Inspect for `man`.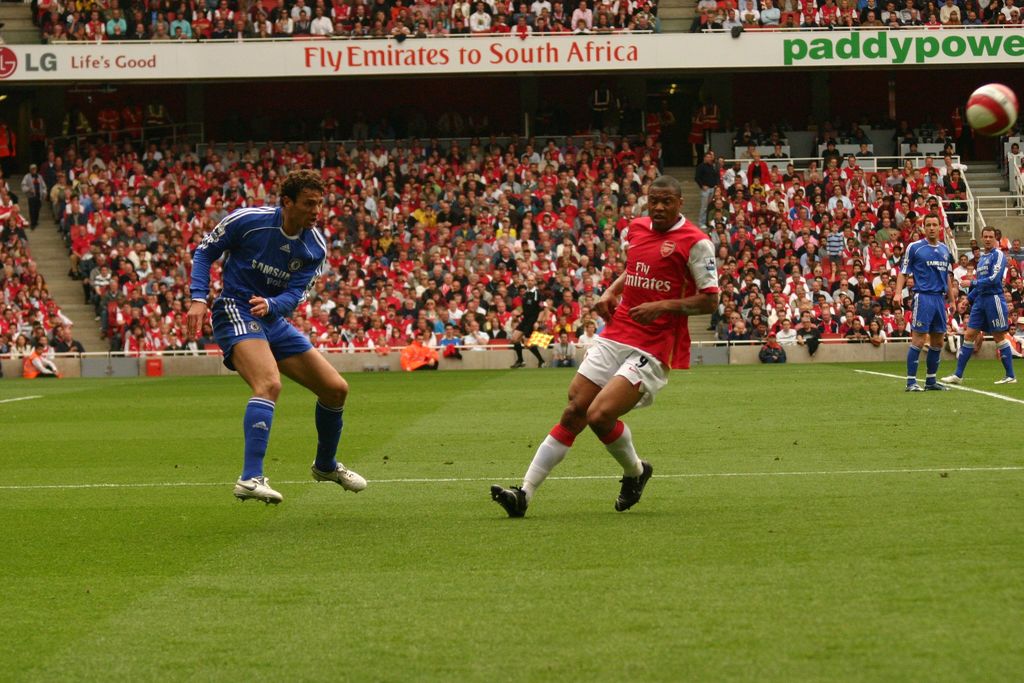
Inspection: [485, 176, 719, 516].
